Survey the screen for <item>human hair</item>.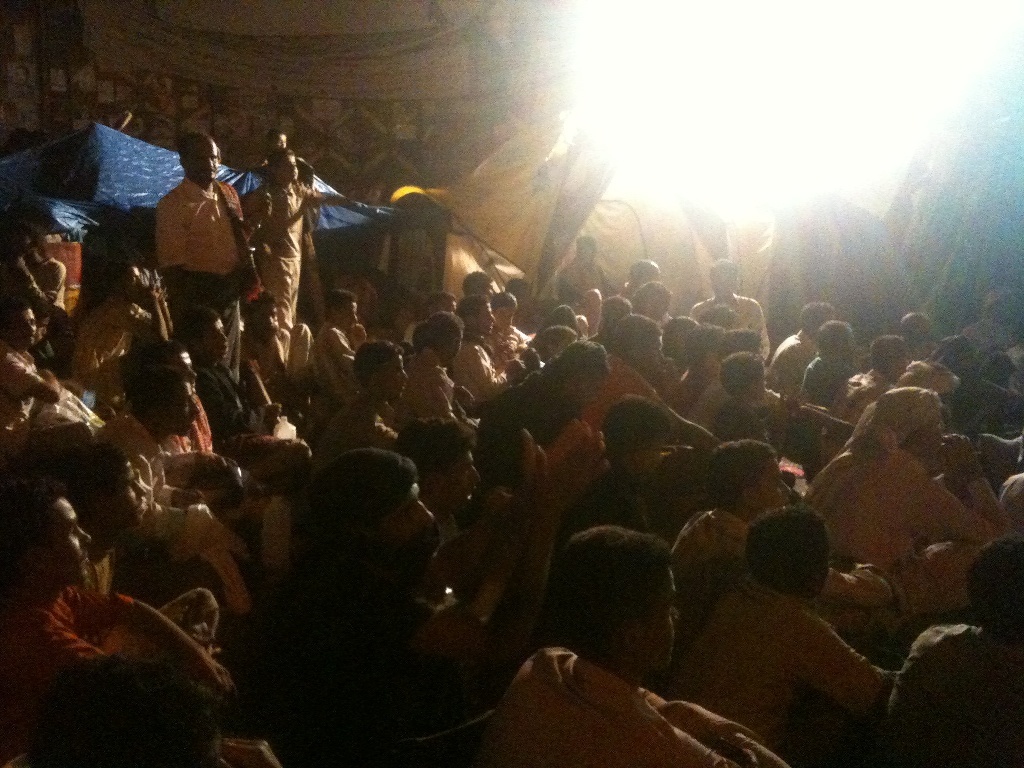
Survey found: region(705, 437, 769, 504).
